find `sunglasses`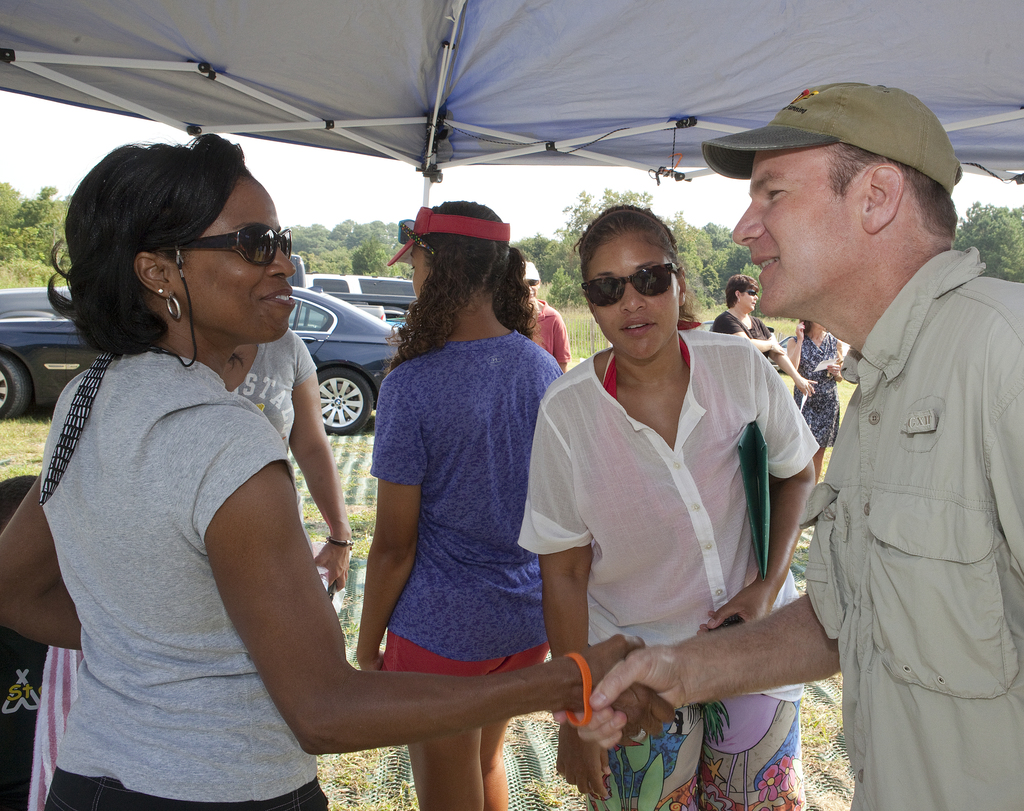
box(150, 220, 296, 268)
